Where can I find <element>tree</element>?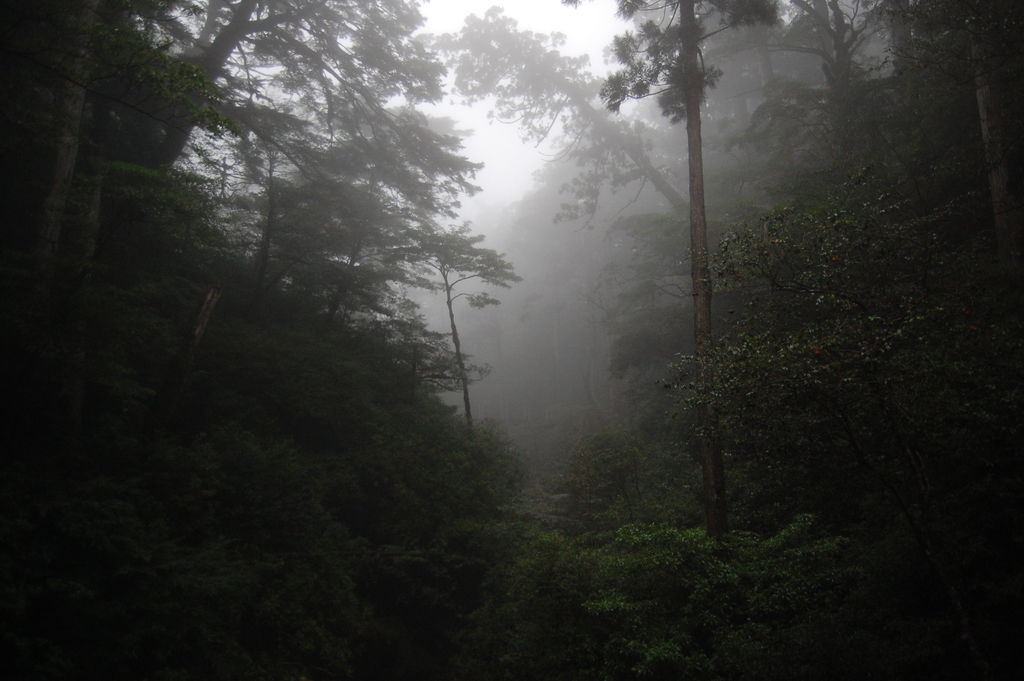
You can find it at BBox(0, 0, 451, 325).
